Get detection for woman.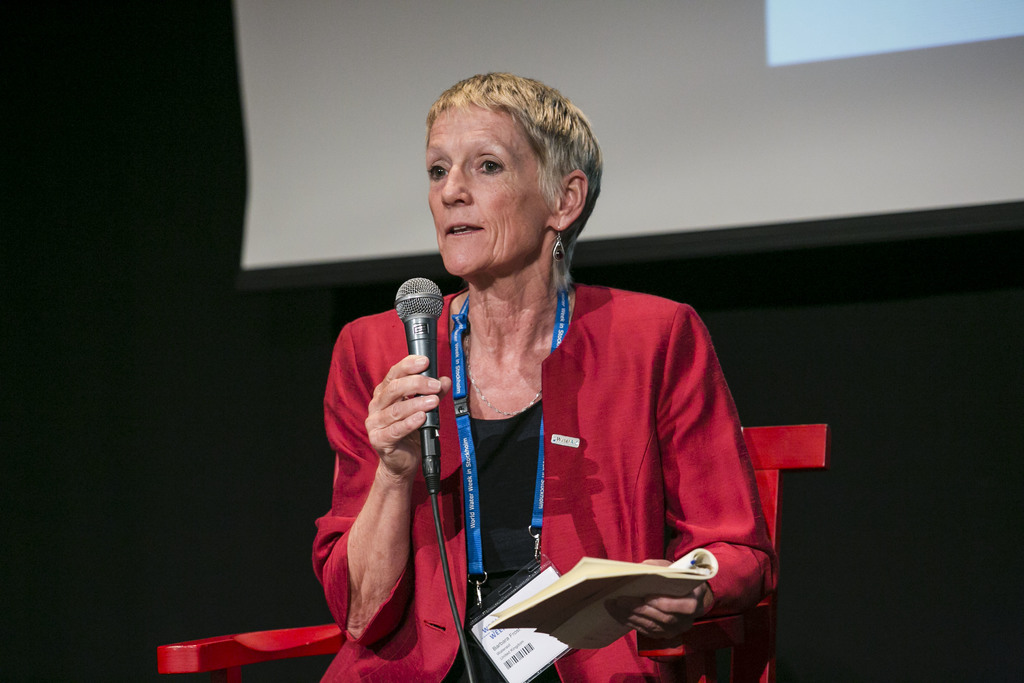
Detection: (left=324, top=90, right=744, bottom=673).
